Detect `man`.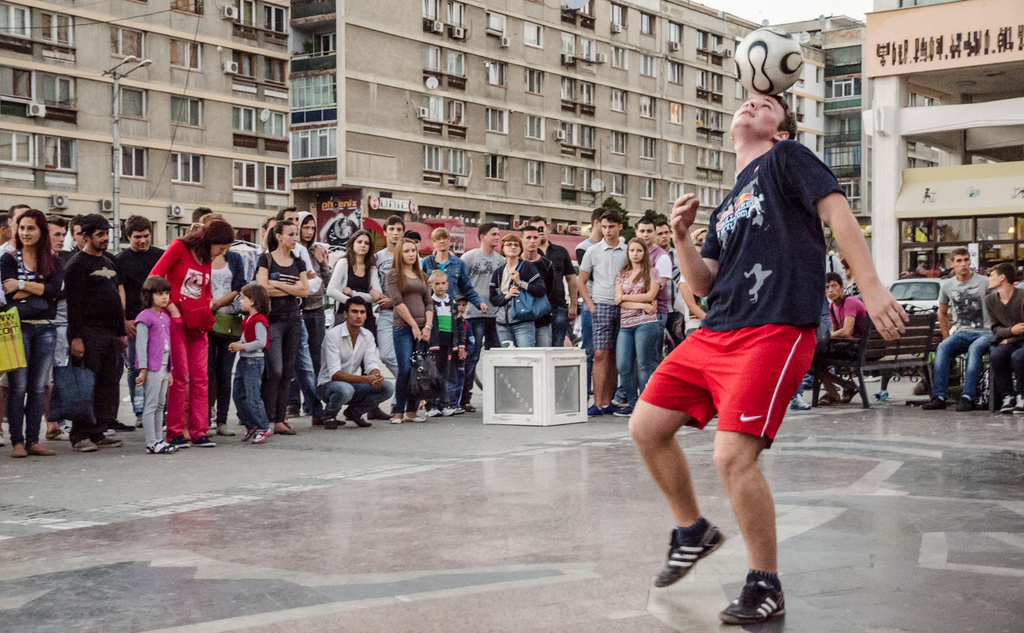
Detected at 372, 214, 404, 288.
